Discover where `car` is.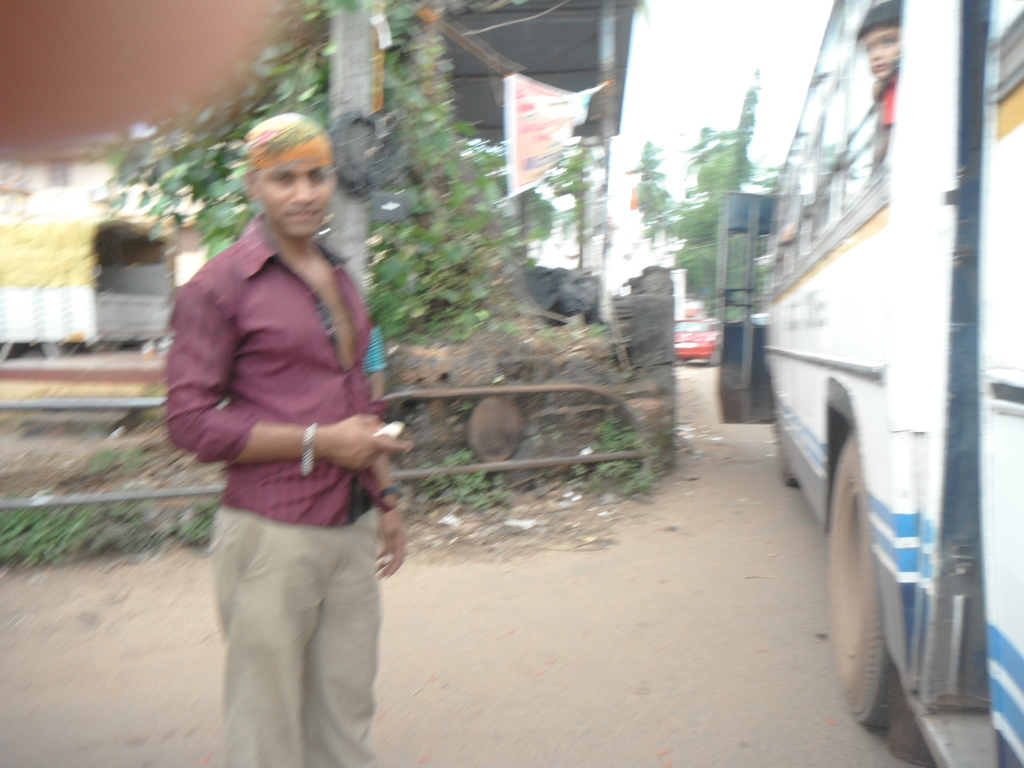
Discovered at select_region(673, 315, 717, 361).
